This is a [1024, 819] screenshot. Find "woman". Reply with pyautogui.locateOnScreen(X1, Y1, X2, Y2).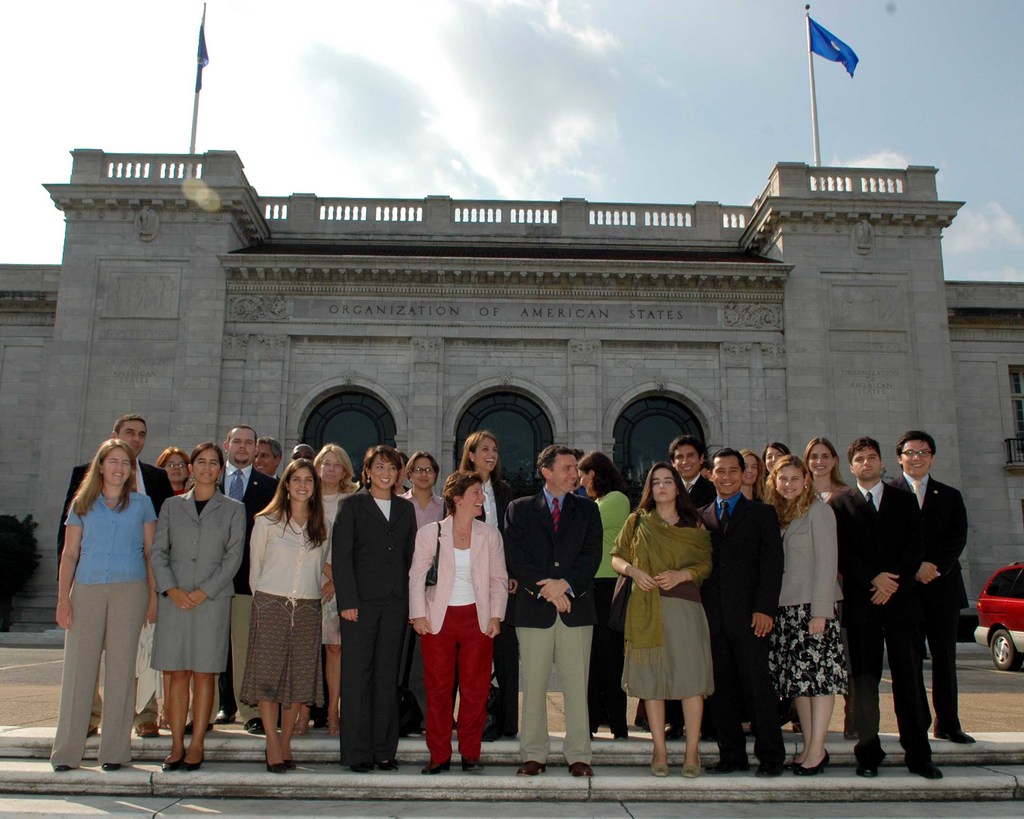
pyautogui.locateOnScreen(568, 450, 641, 744).
